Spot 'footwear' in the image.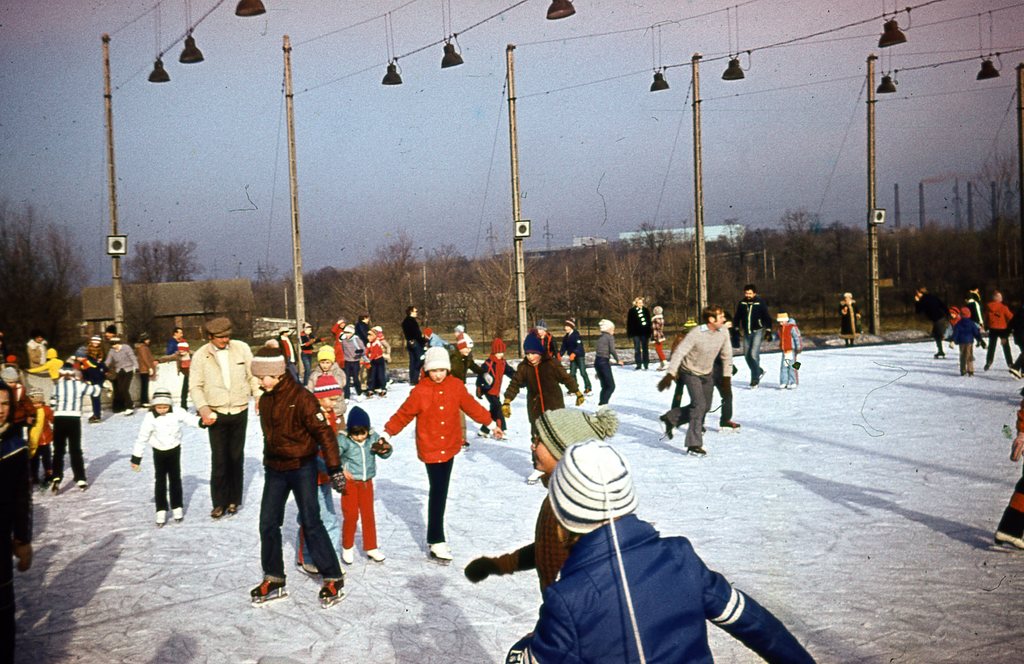
'footwear' found at [left=497, top=426, right=512, bottom=440].
